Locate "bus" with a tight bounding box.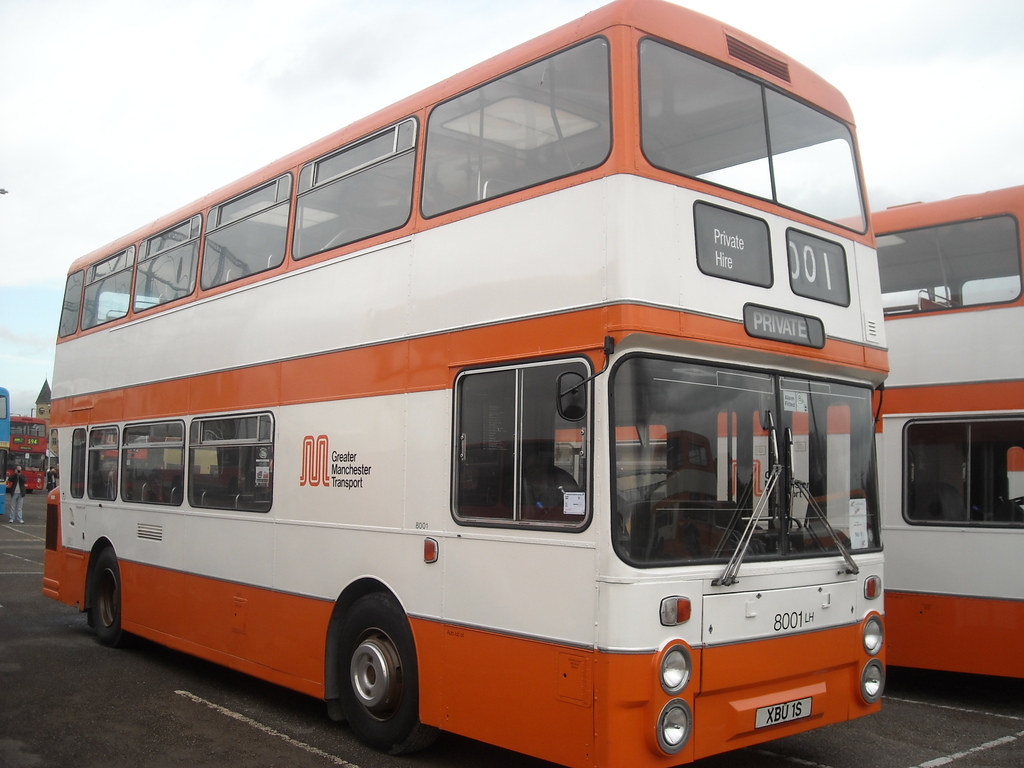
region(0, 385, 13, 515).
